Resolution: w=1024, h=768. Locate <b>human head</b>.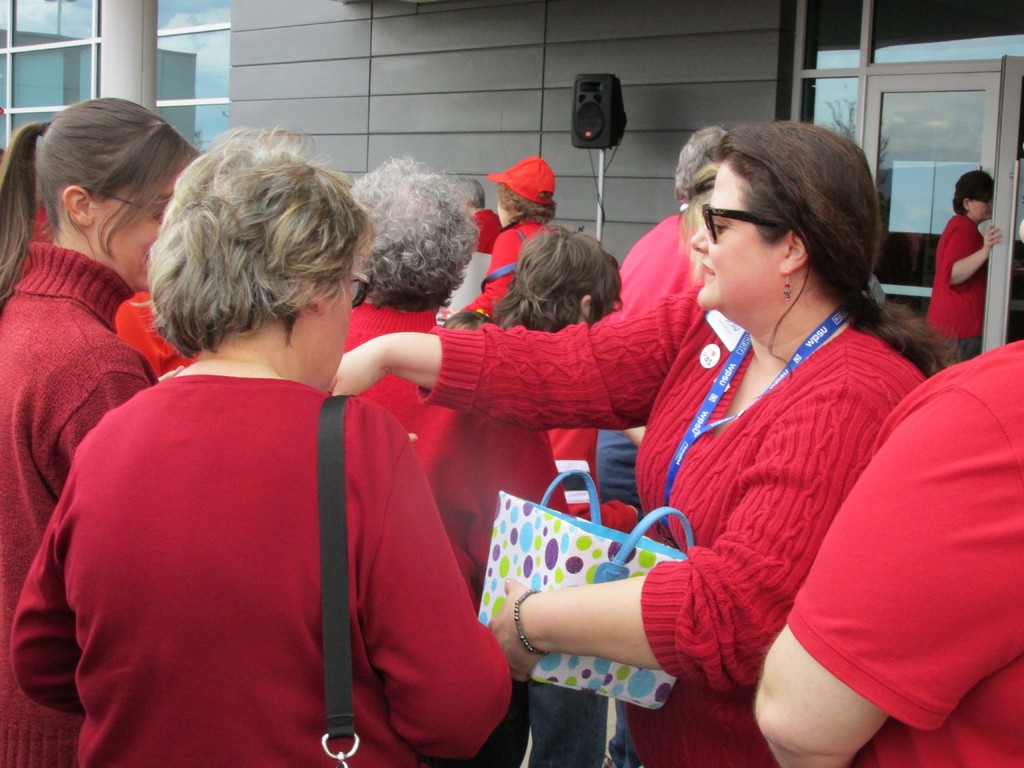
pyautogui.locateOnScreen(674, 129, 726, 195).
